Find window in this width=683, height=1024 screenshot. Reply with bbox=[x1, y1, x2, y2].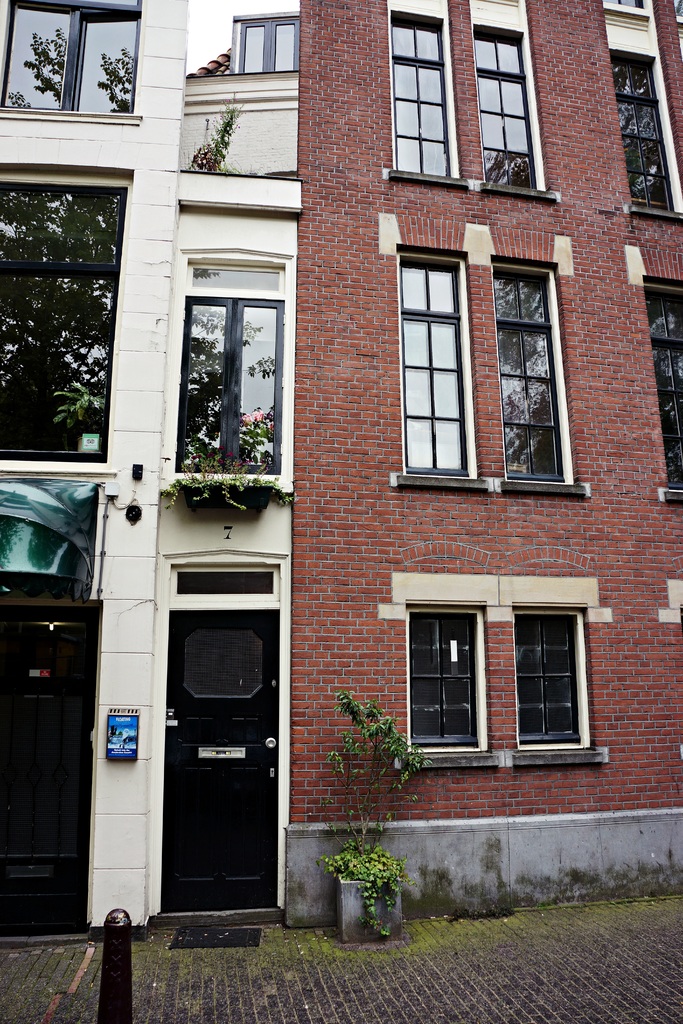
bbox=[180, 297, 285, 476].
